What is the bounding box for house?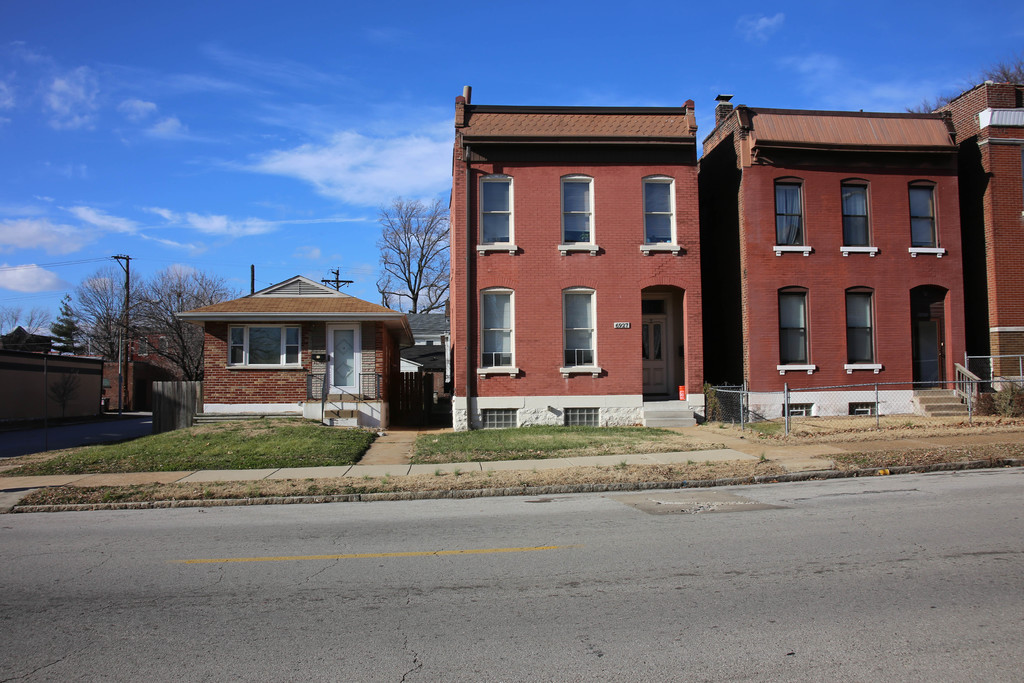
l=930, t=79, r=1022, b=399.
